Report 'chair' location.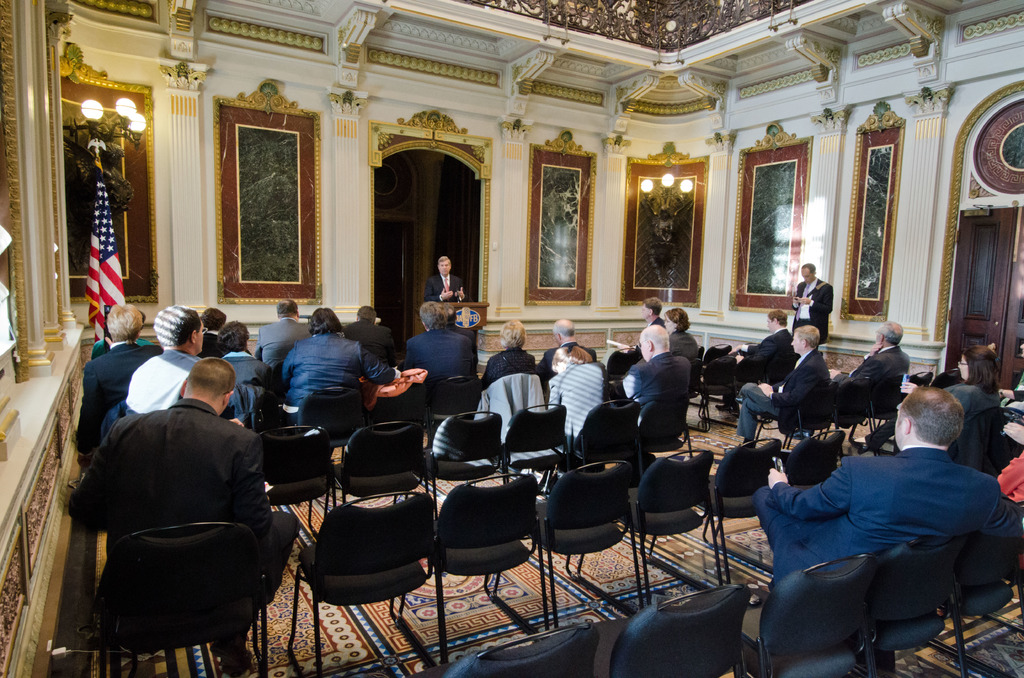
Report: rect(657, 433, 782, 595).
